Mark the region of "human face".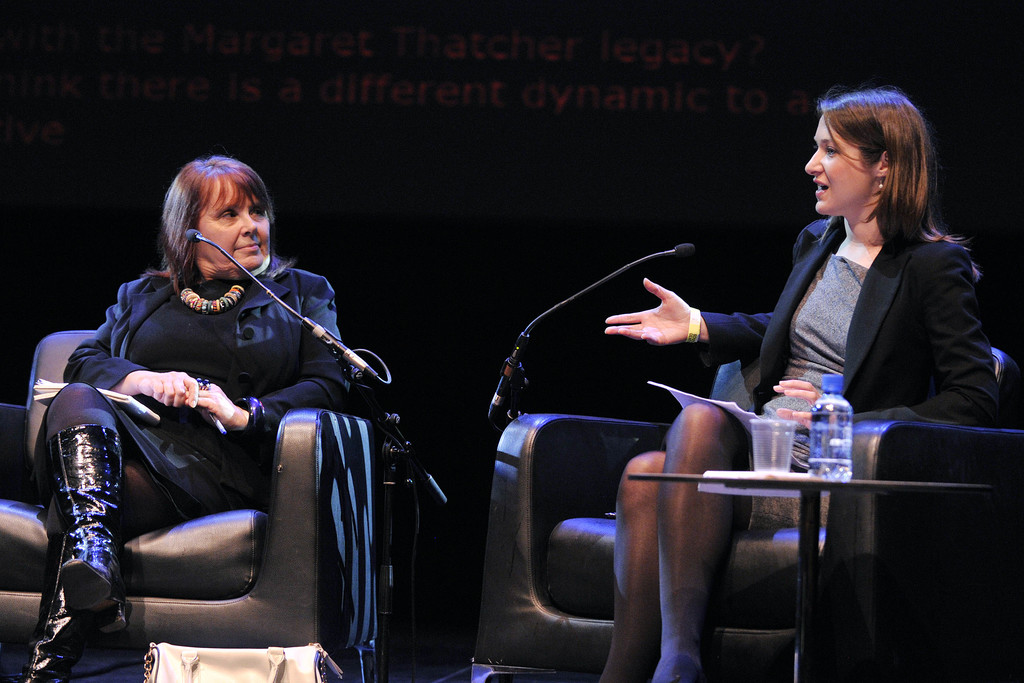
Region: 196 176 270 267.
